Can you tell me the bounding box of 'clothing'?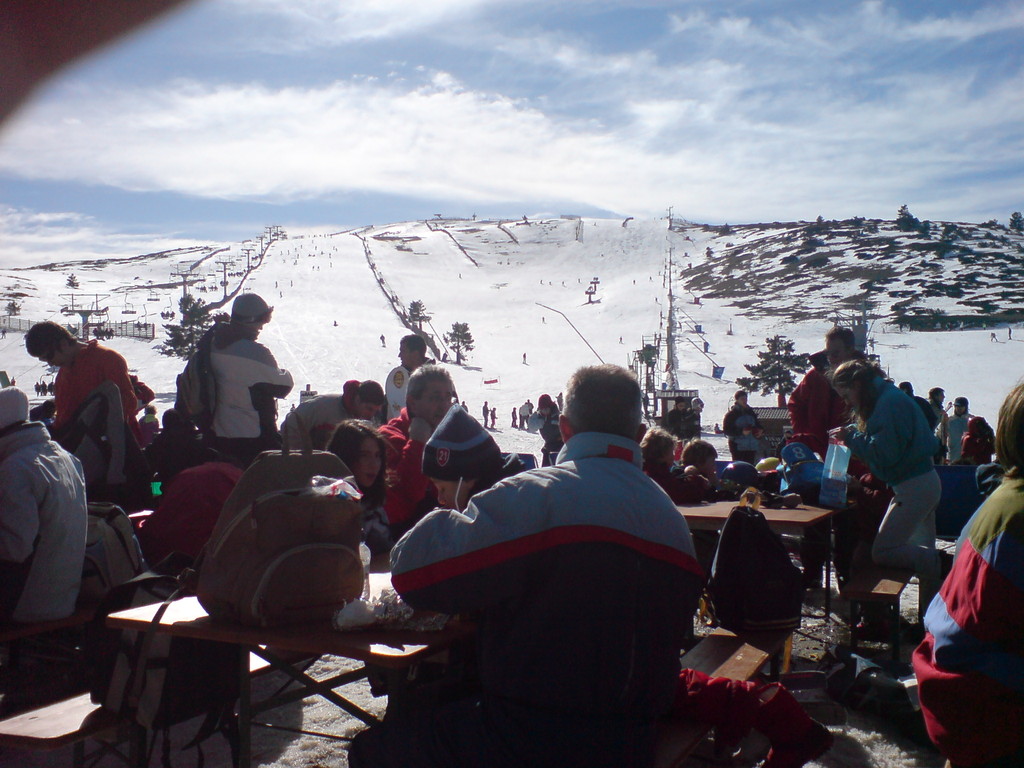
(x1=724, y1=401, x2=756, y2=468).
